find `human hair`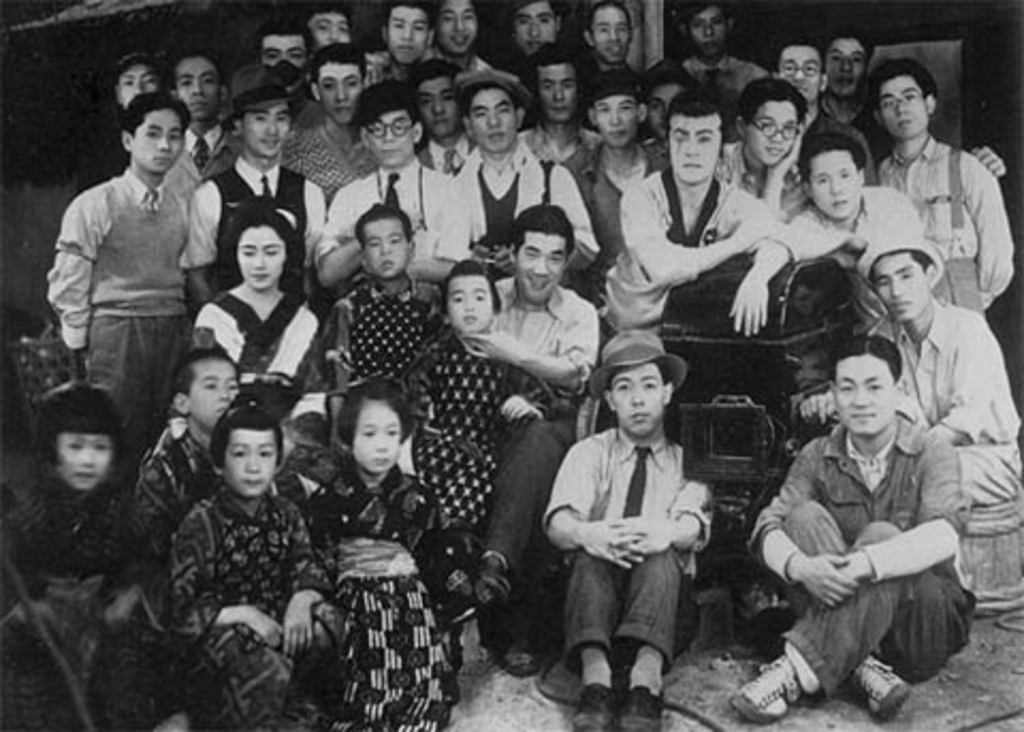
770, 32, 828, 77
